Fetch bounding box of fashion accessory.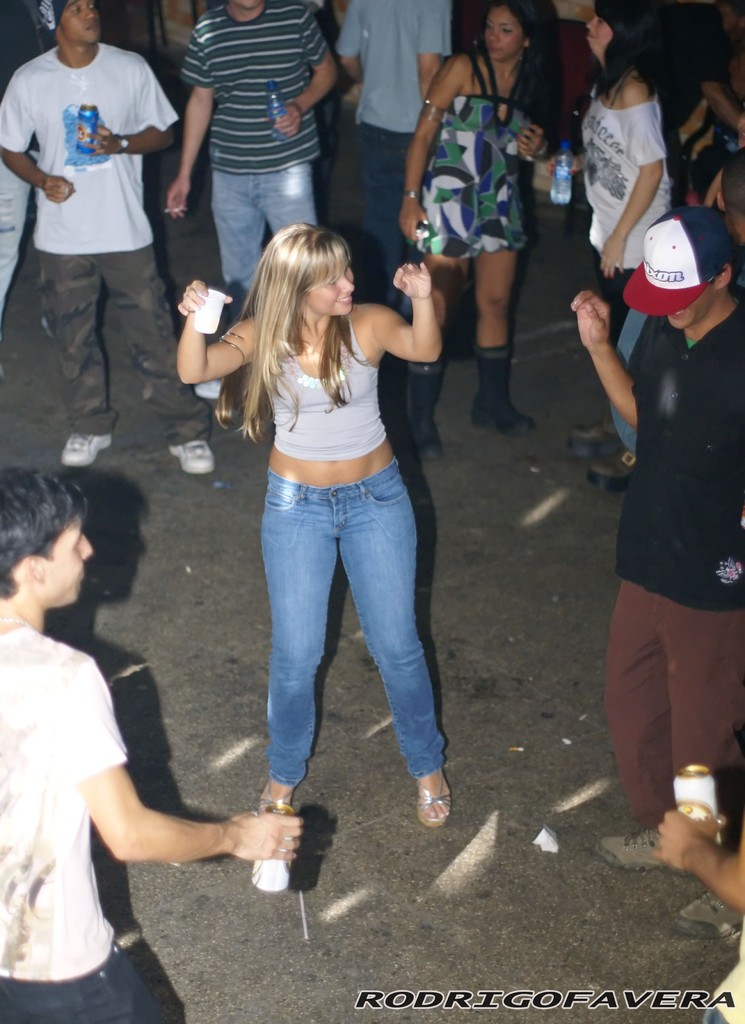
Bbox: box(220, 329, 246, 359).
